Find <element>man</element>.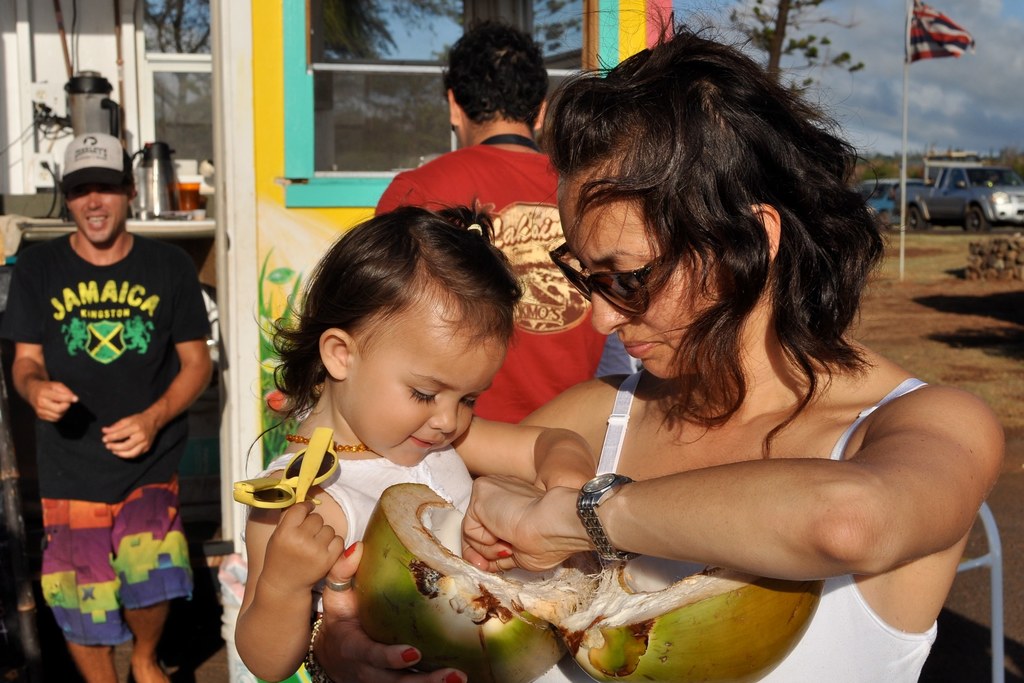
BBox(371, 21, 610, 417).
